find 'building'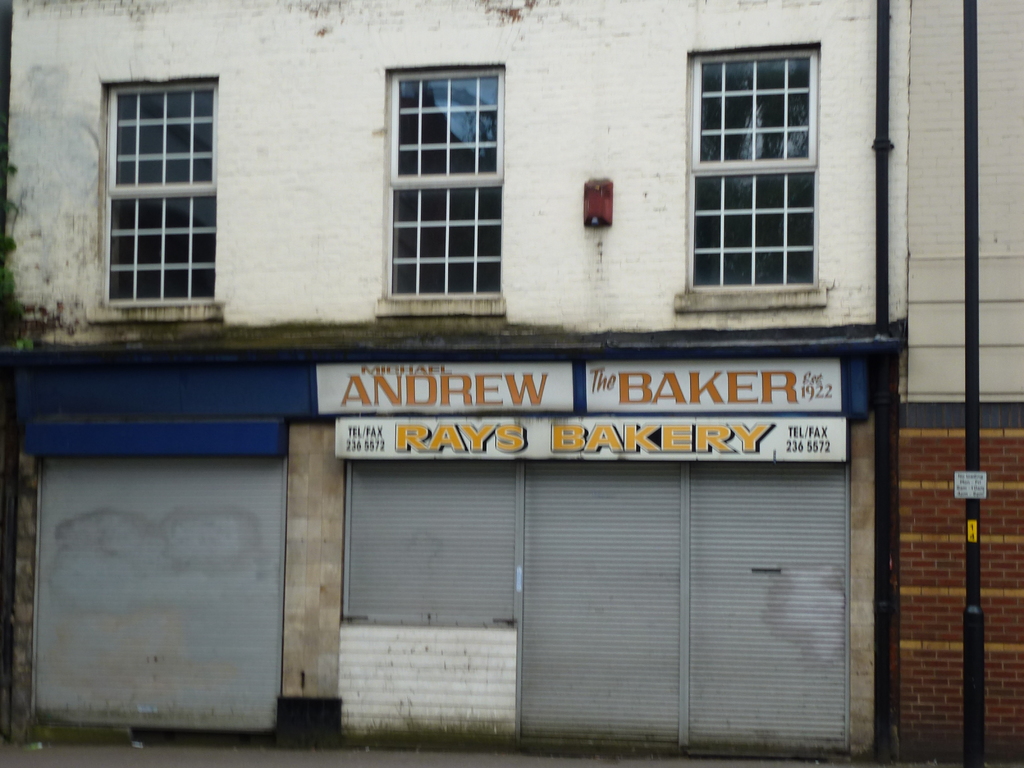
<box>0,0,1023,767</box>
